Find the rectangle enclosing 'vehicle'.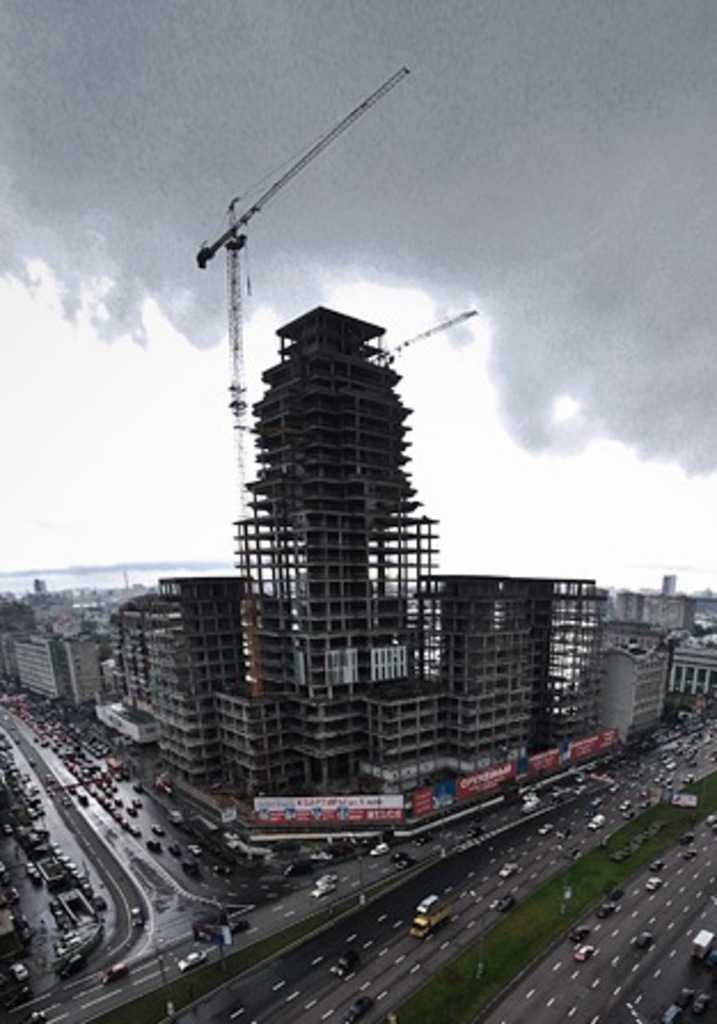
[left=644, top=857, right=664, bottom=877].
